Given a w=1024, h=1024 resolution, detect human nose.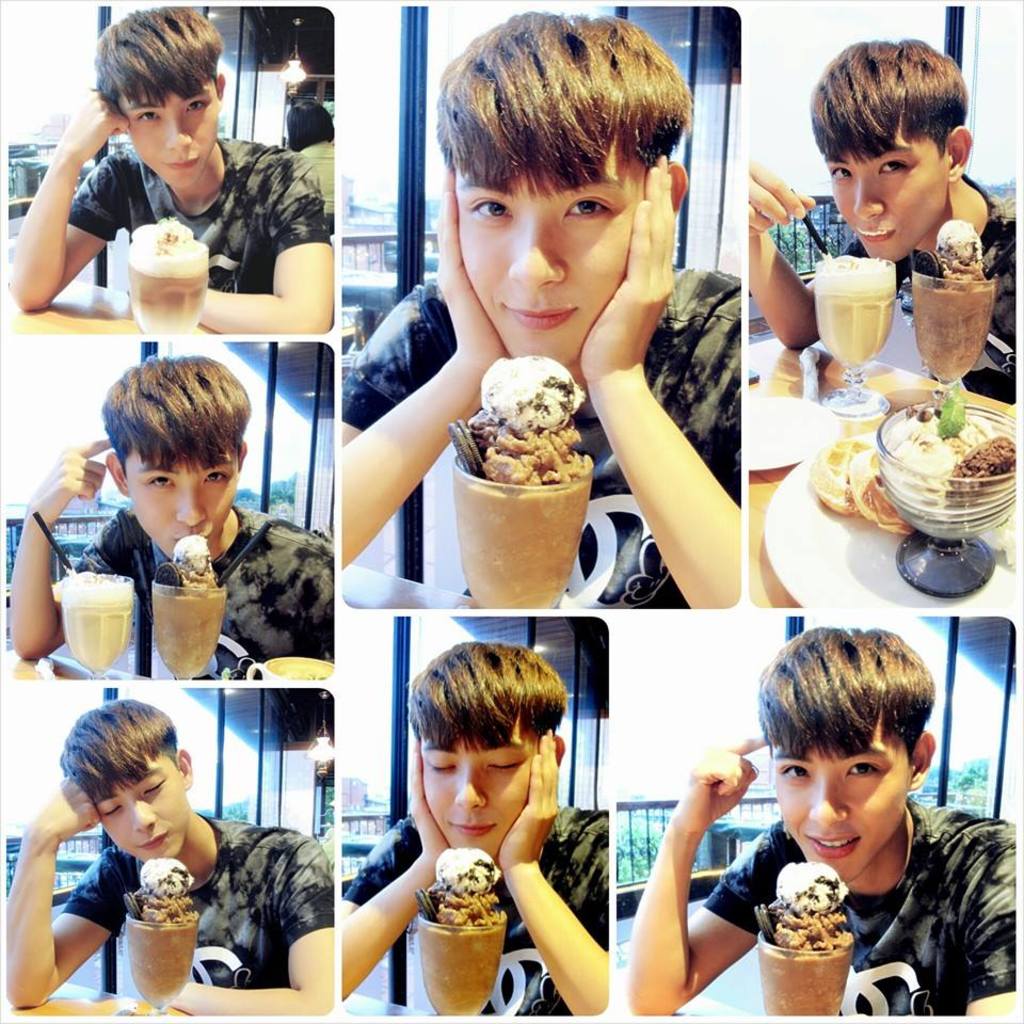
[851, 170, 886, 223].
